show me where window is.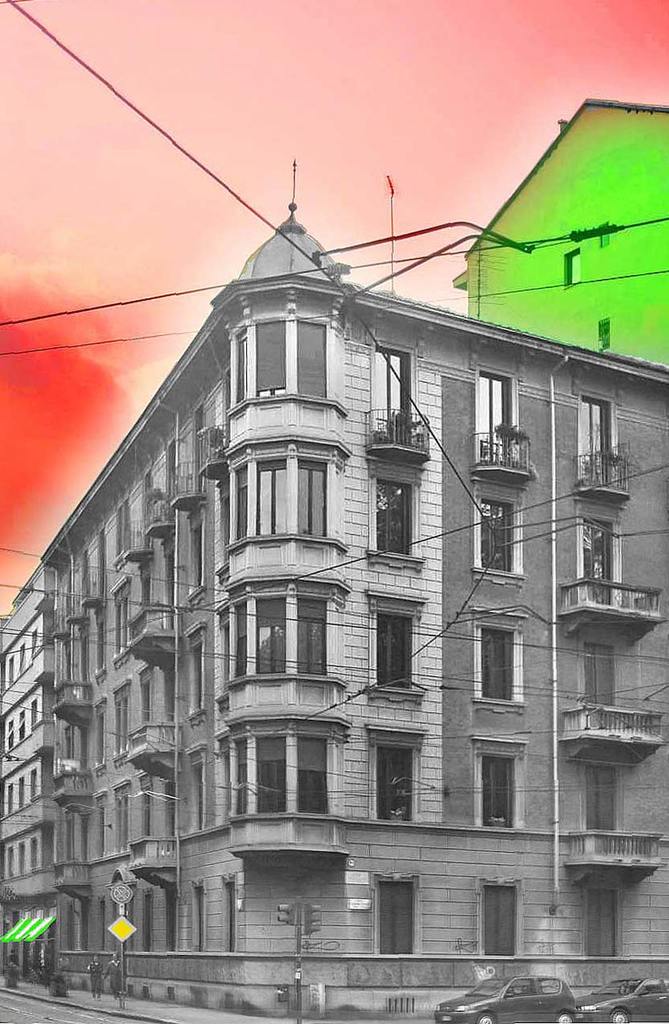
window is at <region>192, 748, 211, 829</region>.
